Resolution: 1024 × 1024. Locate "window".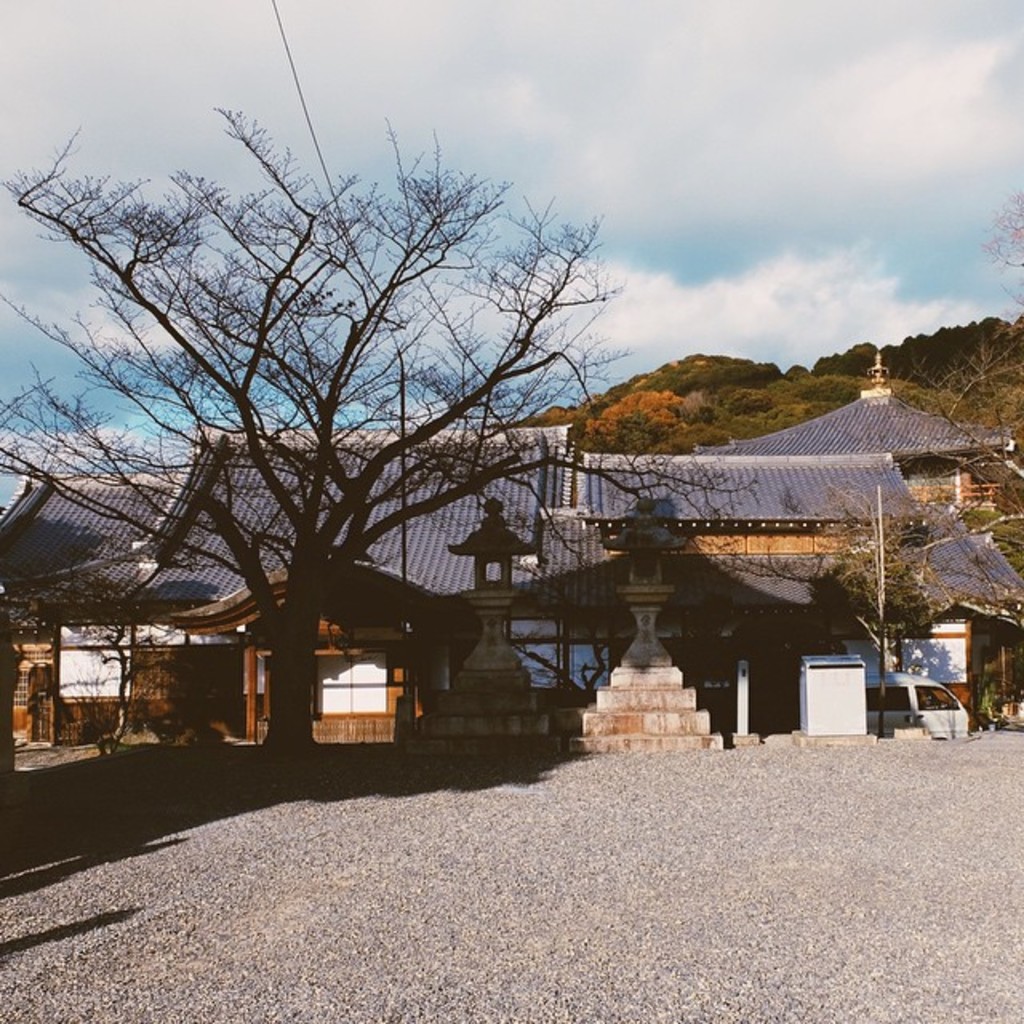
54:626:130:699.
